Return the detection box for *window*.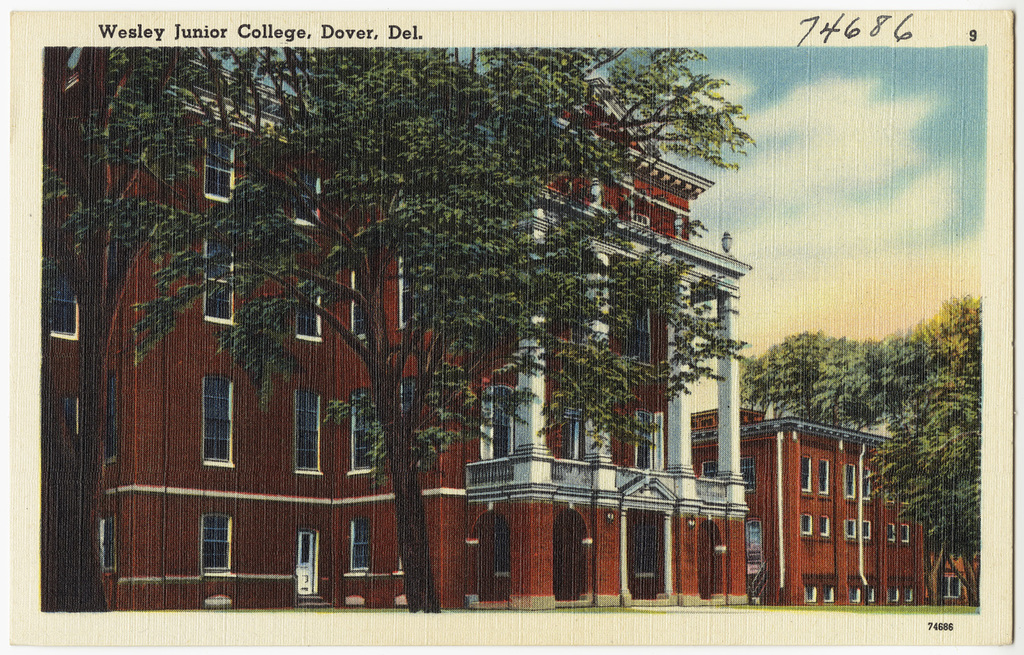
846 520 855 533.
